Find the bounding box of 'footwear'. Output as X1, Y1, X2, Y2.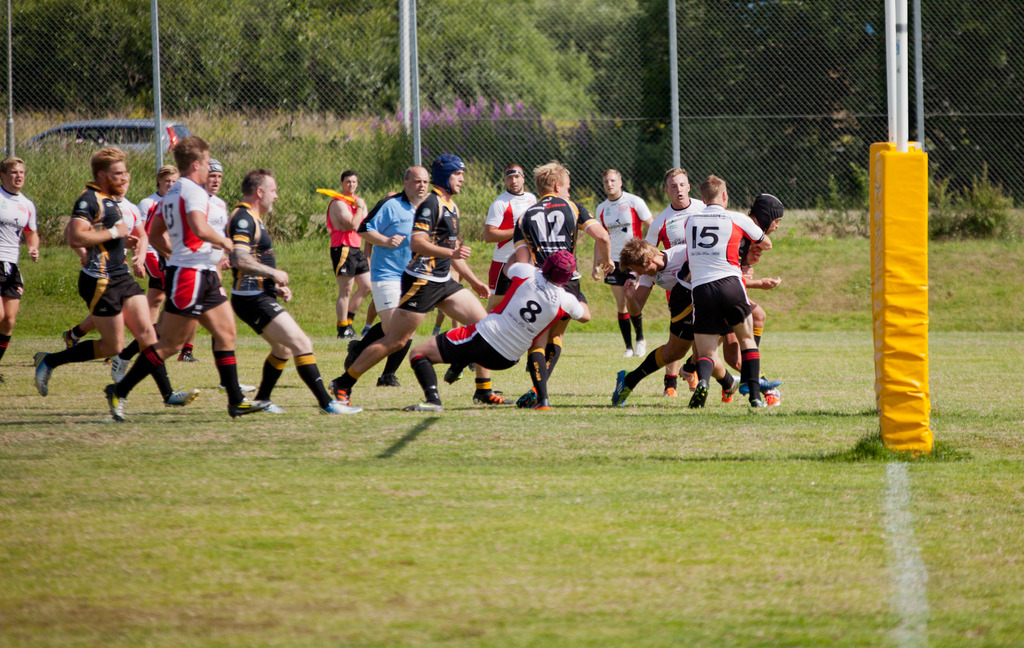
686, 381, 707, 411.
